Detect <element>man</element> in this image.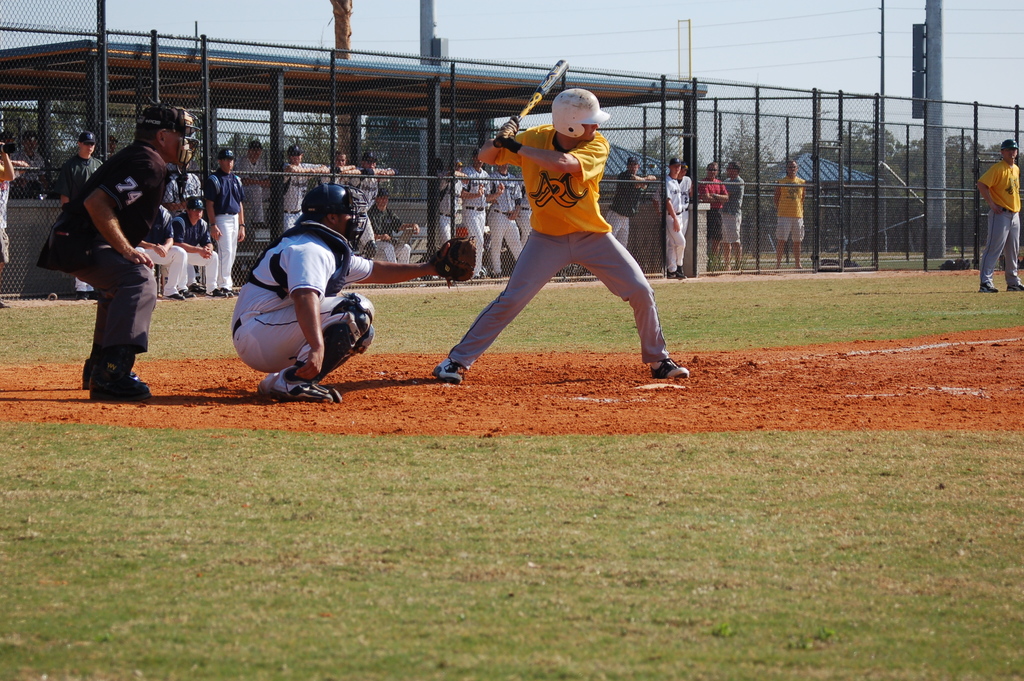
Detection: (698, 161, 725, 270).
